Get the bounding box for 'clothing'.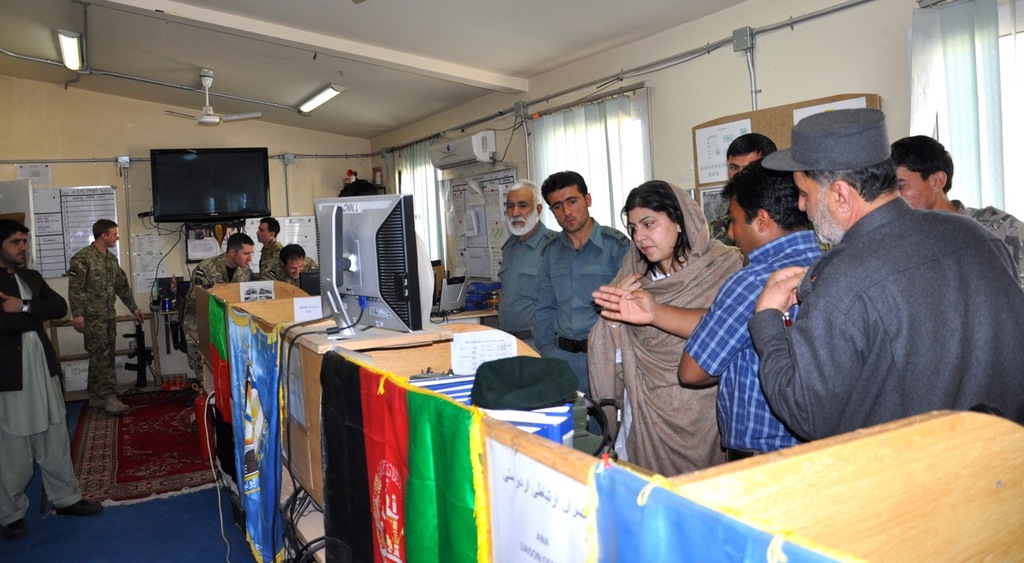
region(250, 239, 282, 285).
